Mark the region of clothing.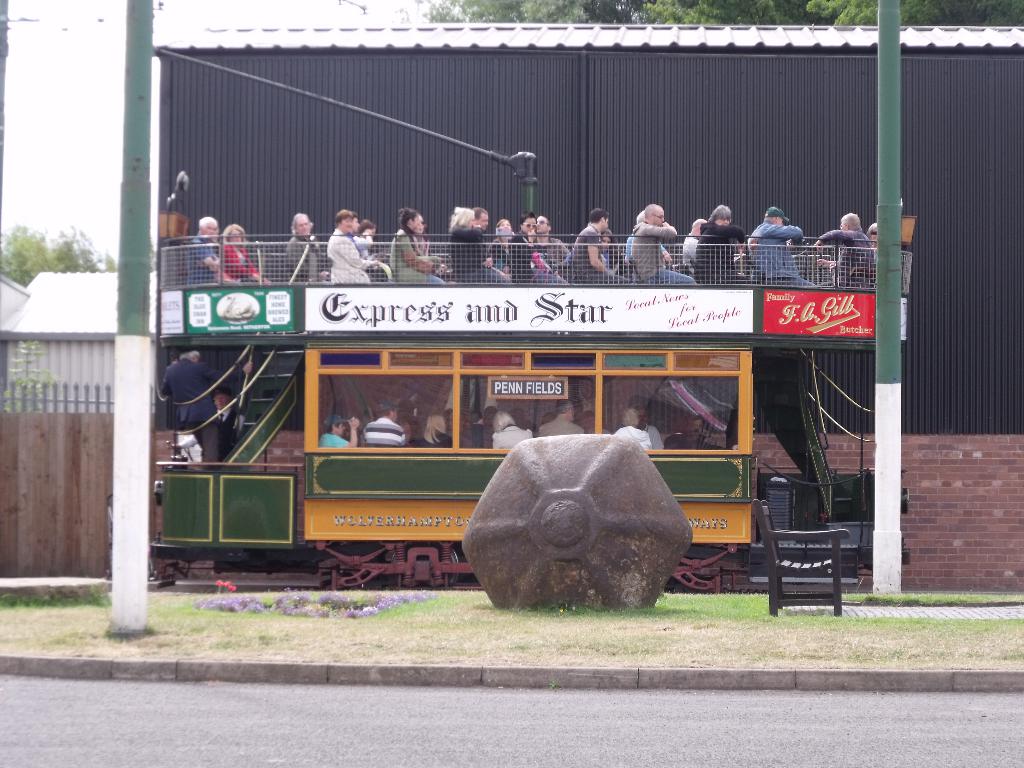
Region: 822/228/892/294.
